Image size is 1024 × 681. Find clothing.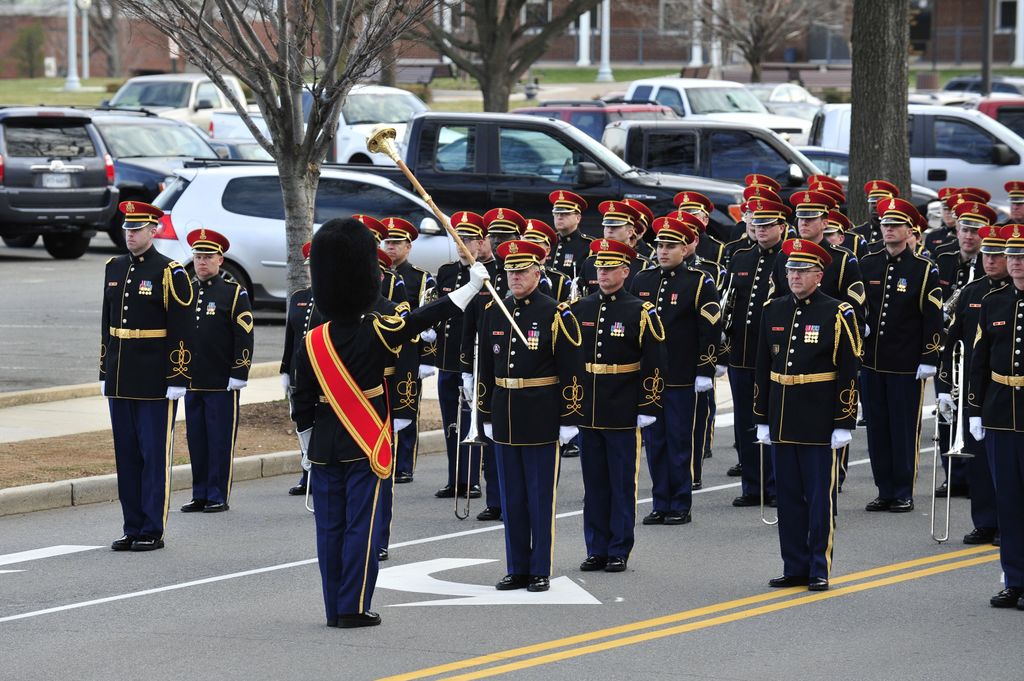
[281,283,322,485].
